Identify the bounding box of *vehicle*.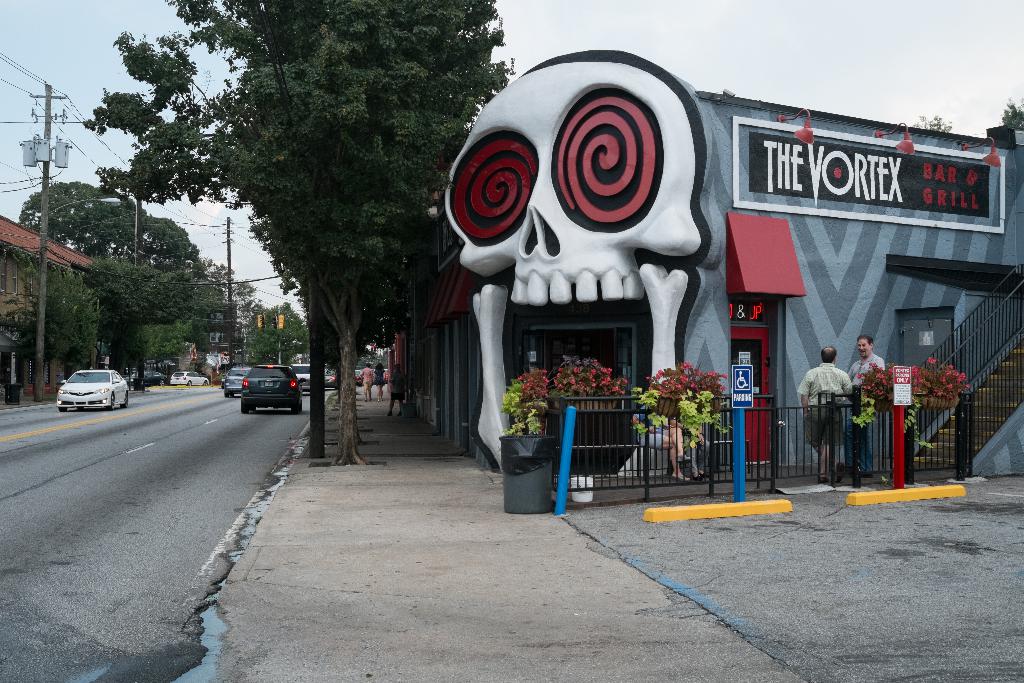
Rect(242, 361, 307, 416).
